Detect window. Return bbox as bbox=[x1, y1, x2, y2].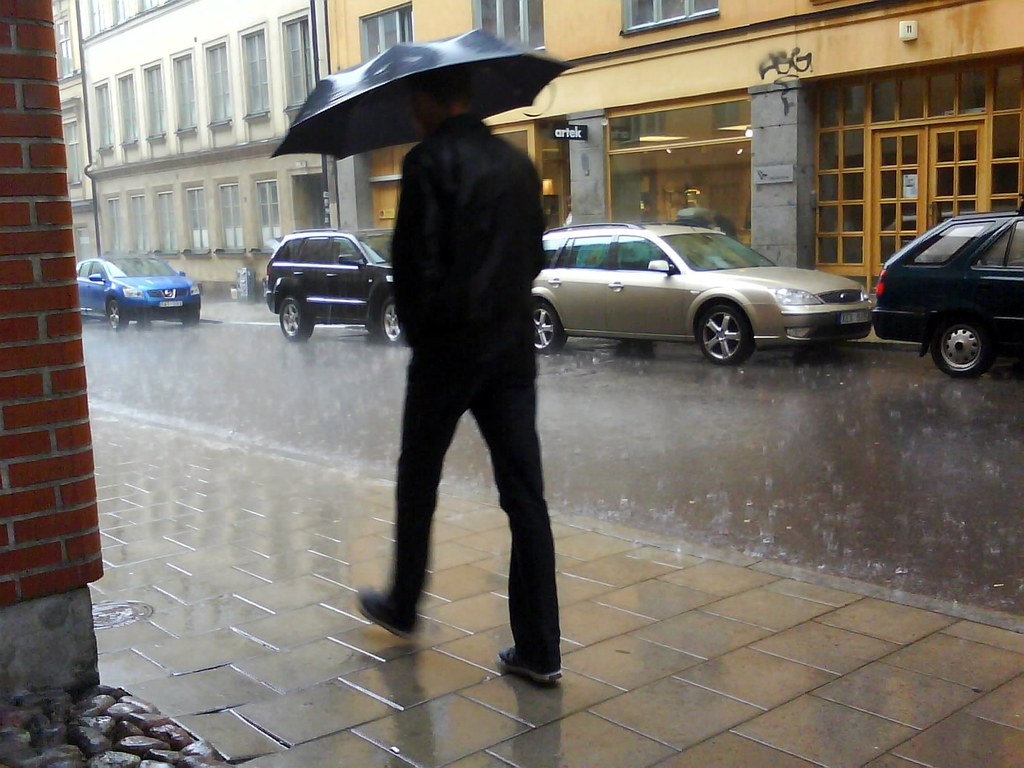
bbox=[88, 0, 107, 34].
